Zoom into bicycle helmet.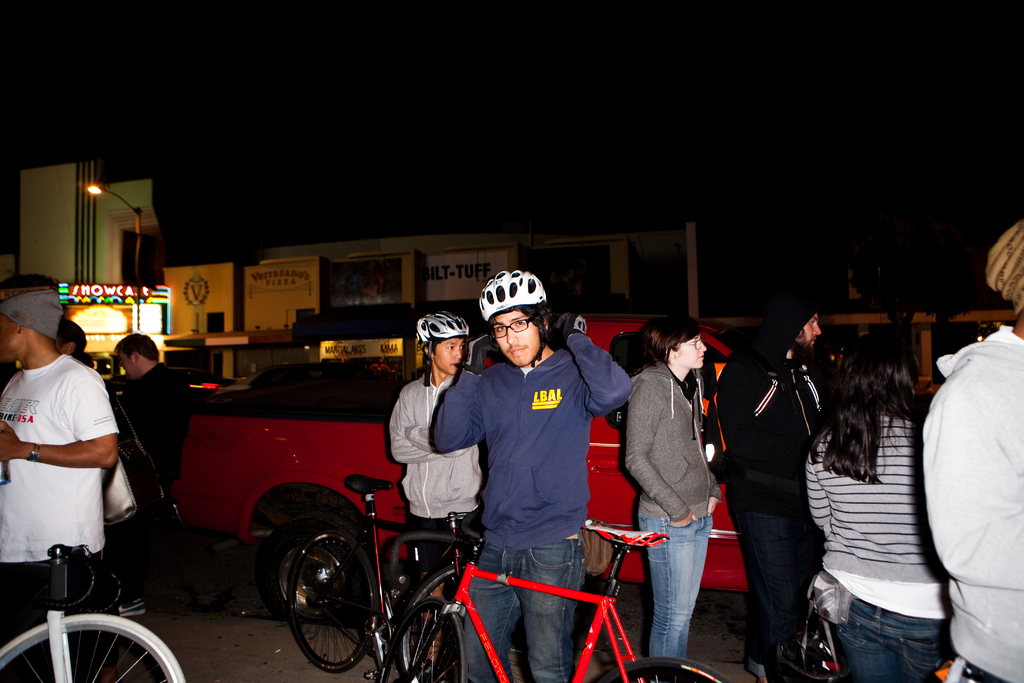
Zoom target: region(477, 274, 544, 366).
